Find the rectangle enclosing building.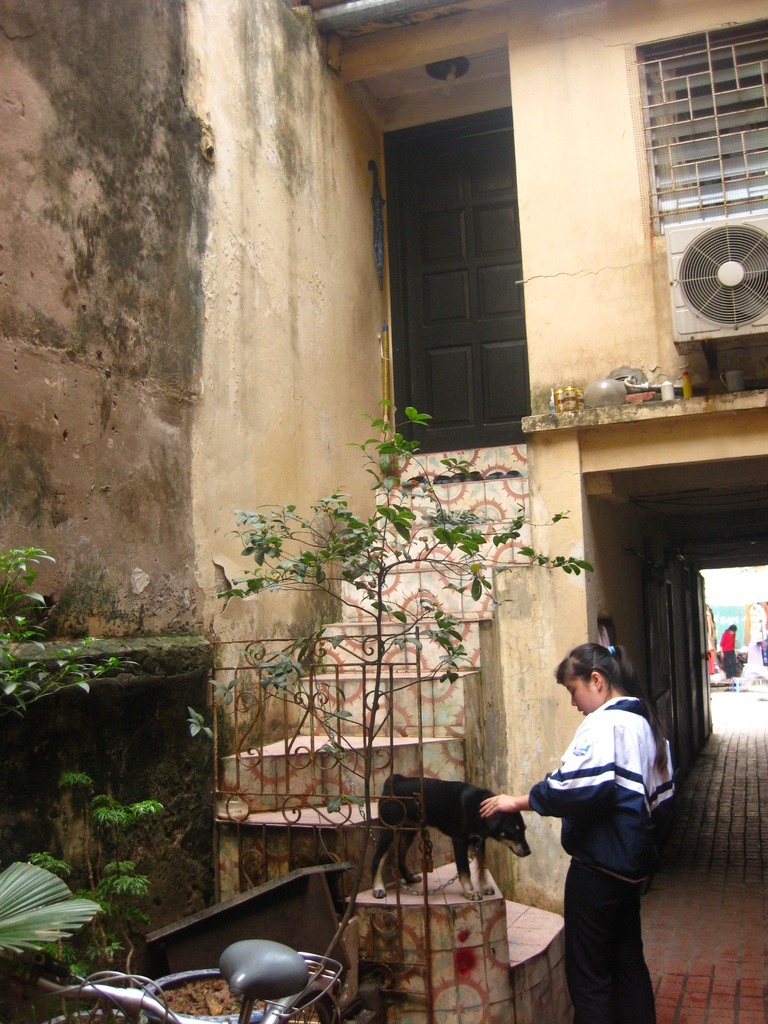
bbox=(0, 0, 767, 1023).
